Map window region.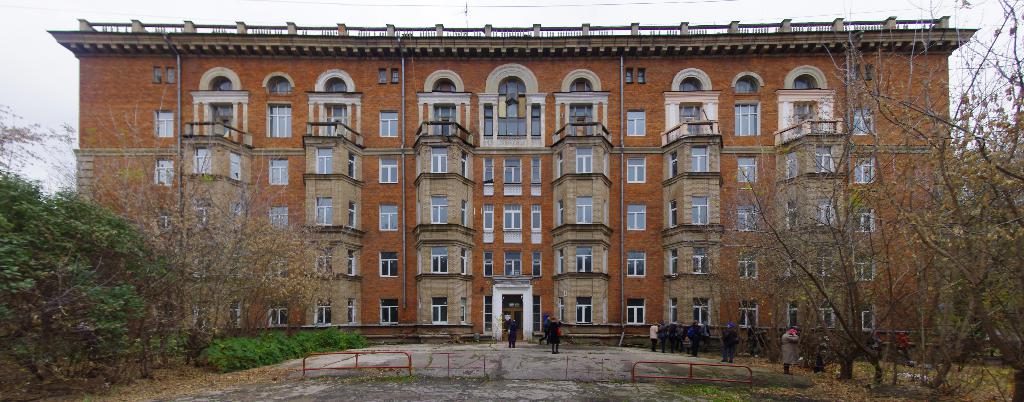
Mapped to Rect(816, 145, 834, 170).
